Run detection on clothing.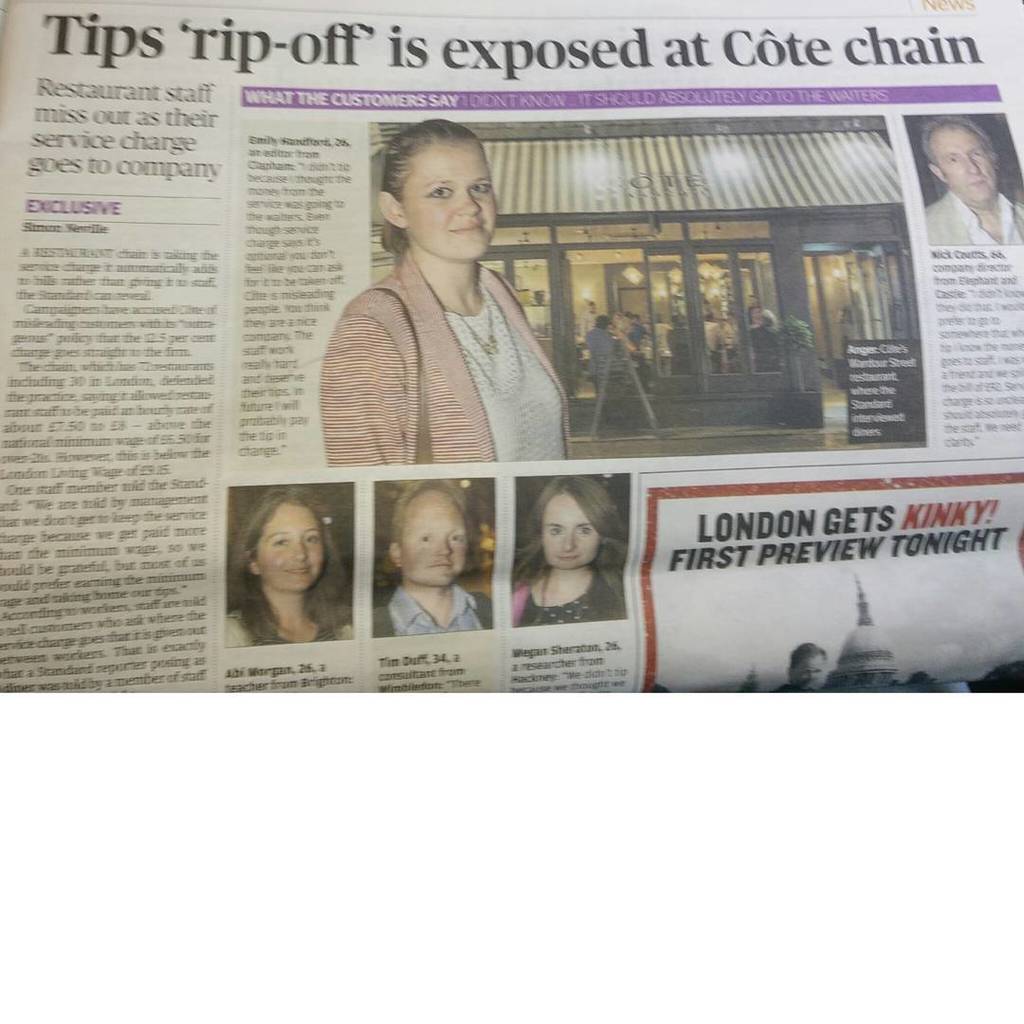
Result: locate(227, 602, 363, 641).
